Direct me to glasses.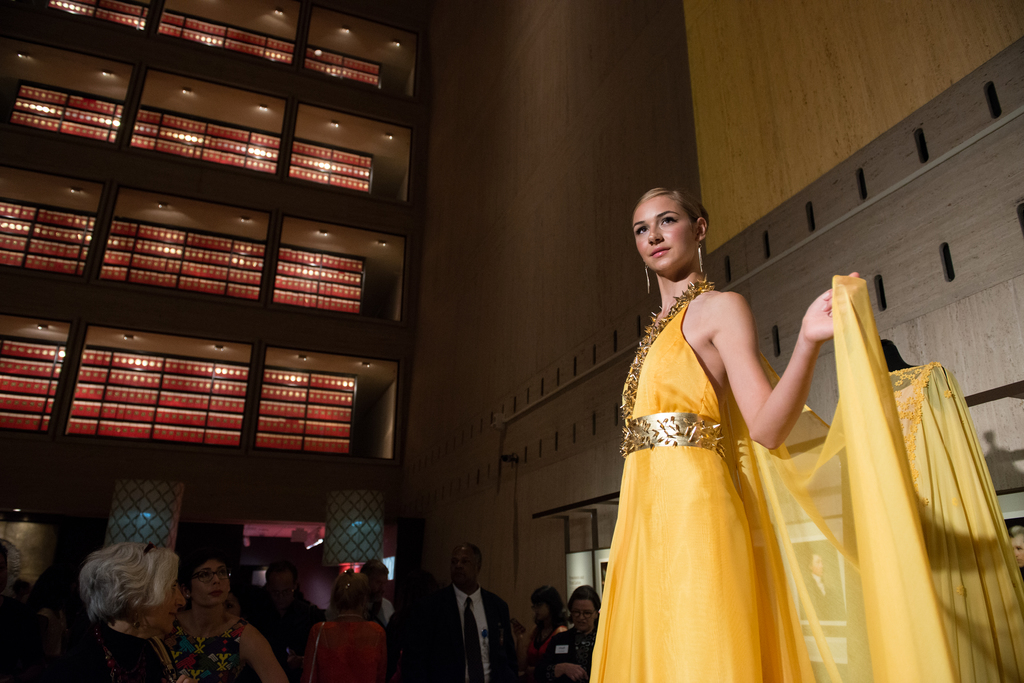
Direction: 569,606,594,623.
